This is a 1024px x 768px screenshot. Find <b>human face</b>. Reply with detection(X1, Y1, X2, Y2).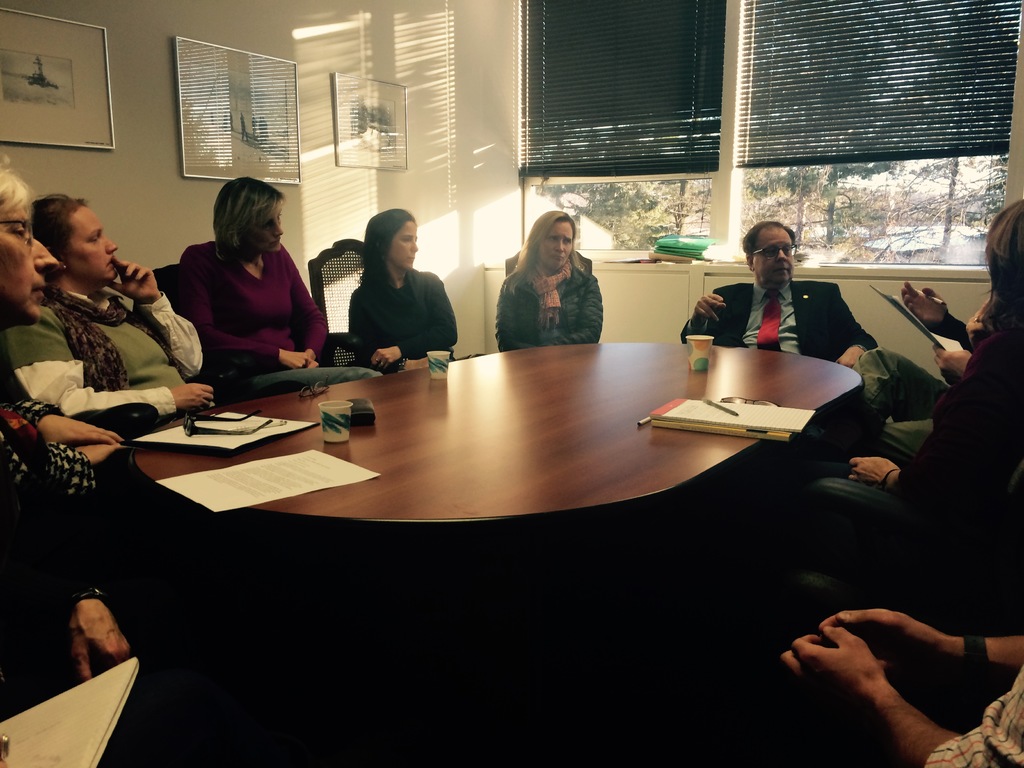
detection(4, 212, 60, 316).
